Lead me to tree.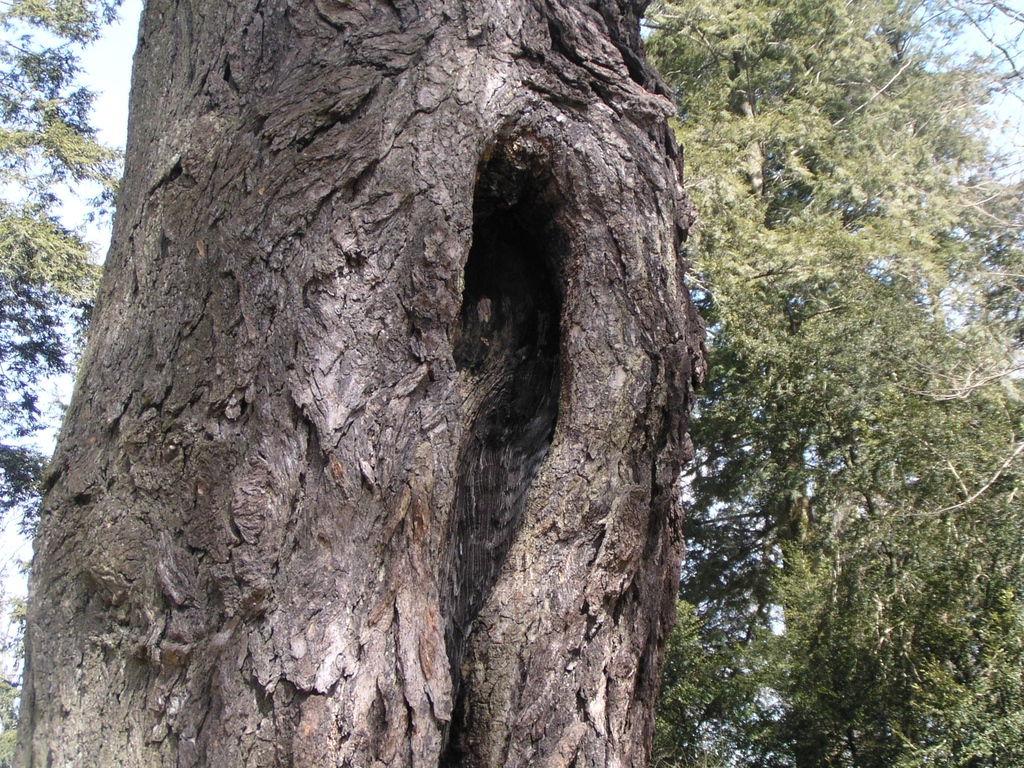
Lead to 637 0 1023 767.
